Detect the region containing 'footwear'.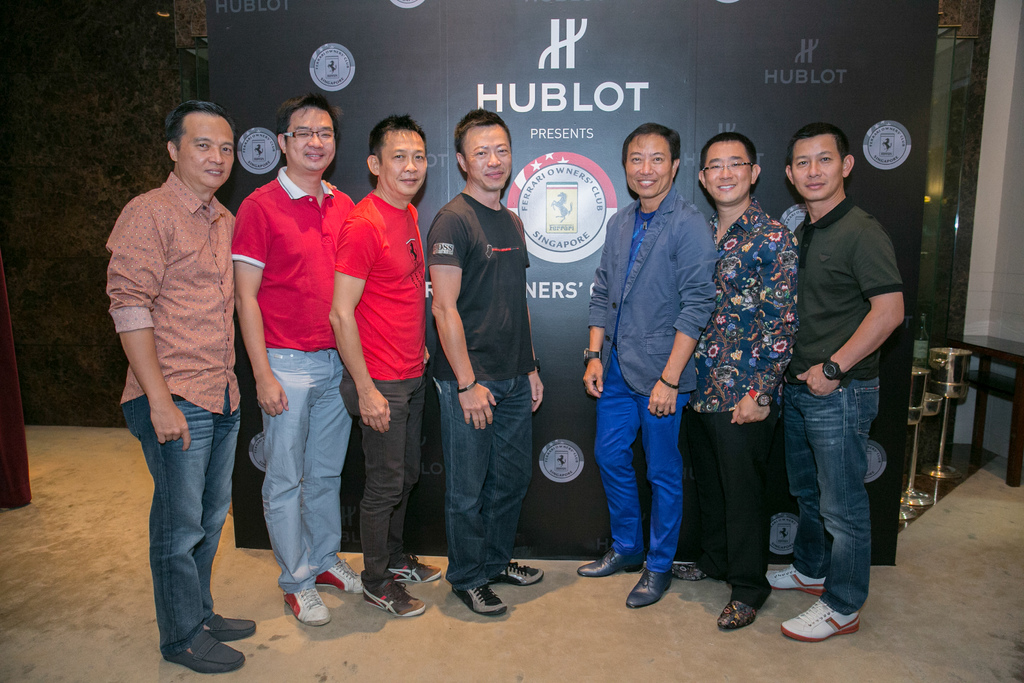
bbox(627, 567, 674, 610).
